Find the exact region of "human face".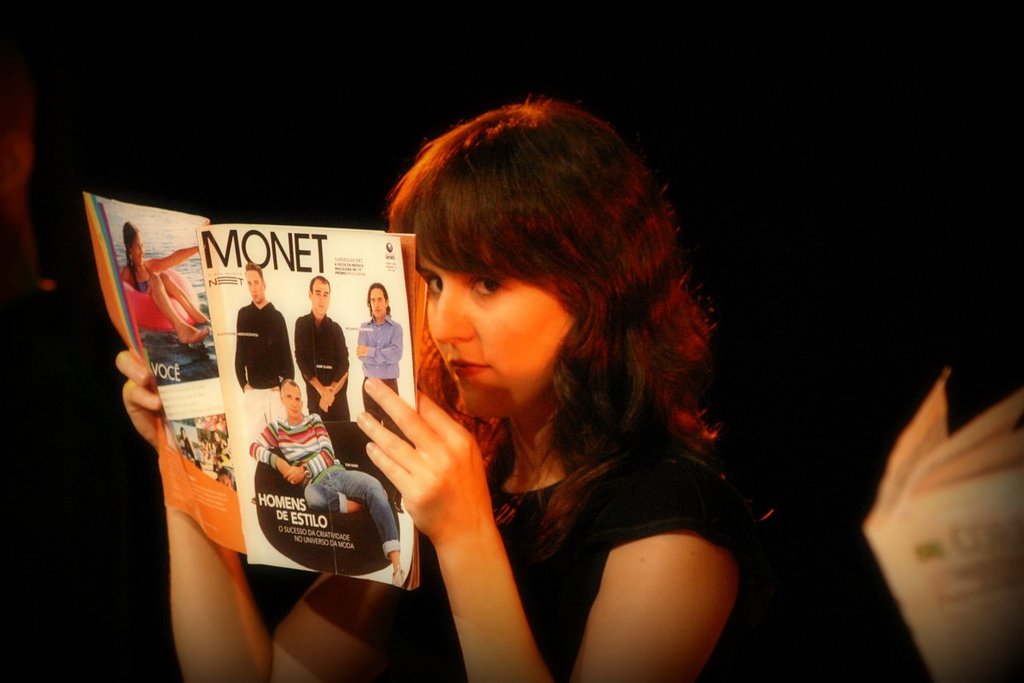
Exact region: (128,232,143,267).
